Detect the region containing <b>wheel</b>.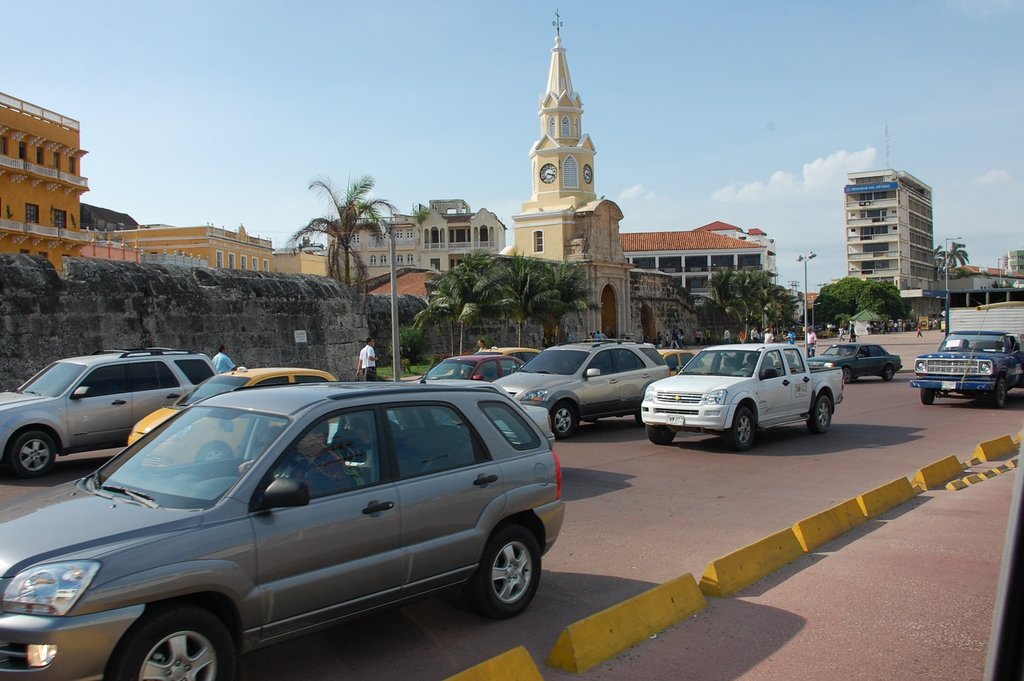
detection(726, 407, 753, 451).
